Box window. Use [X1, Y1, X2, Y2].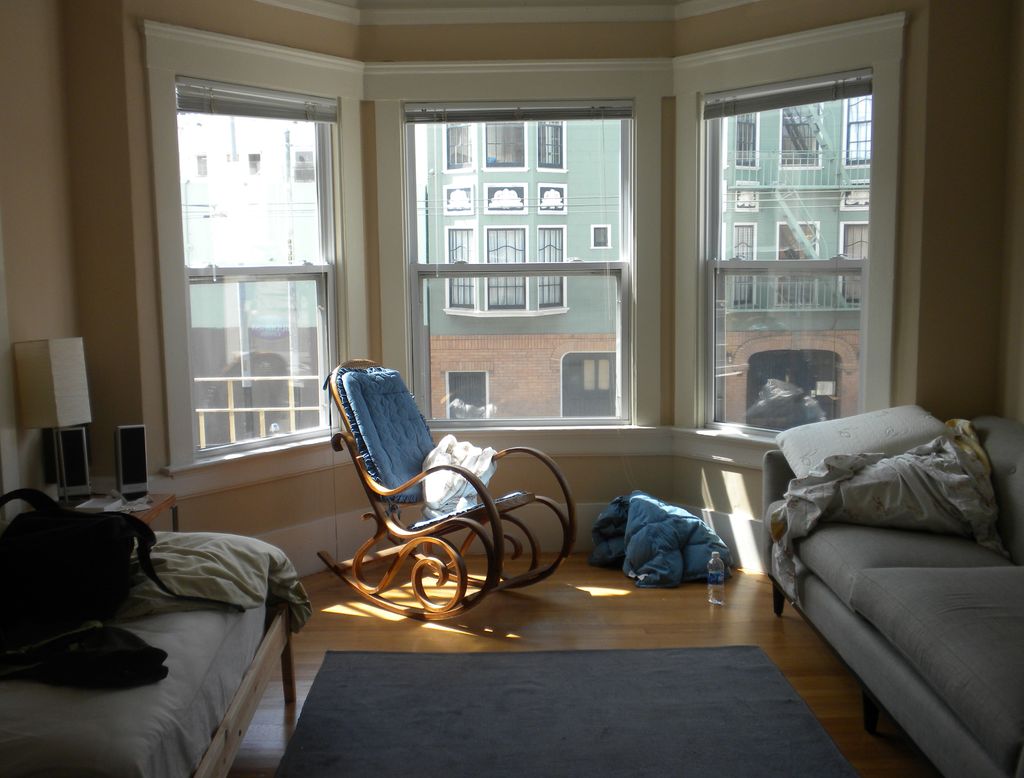
[673, 17, 902, 407].
